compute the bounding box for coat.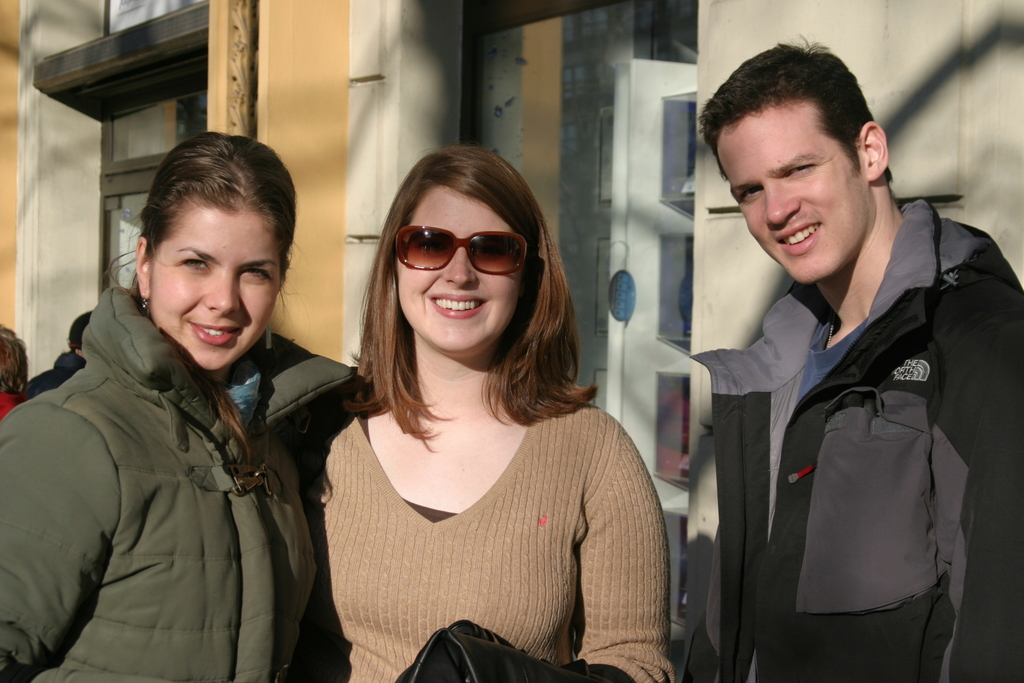
{"left": 397, "top": 620, "right": 637, "bottom": 682}.
